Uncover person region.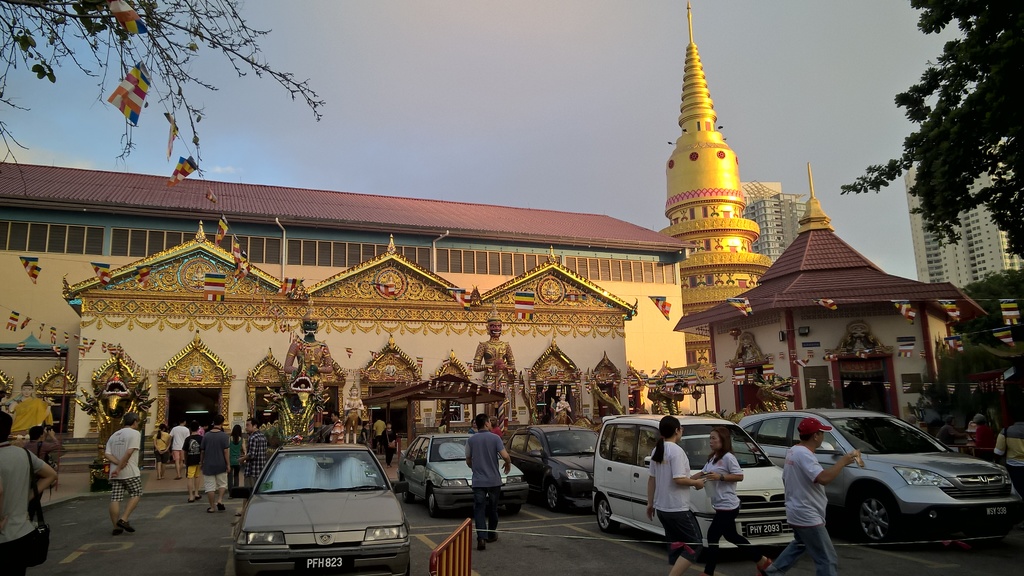
Uncovered: locate(438, 419, 447, 434).
